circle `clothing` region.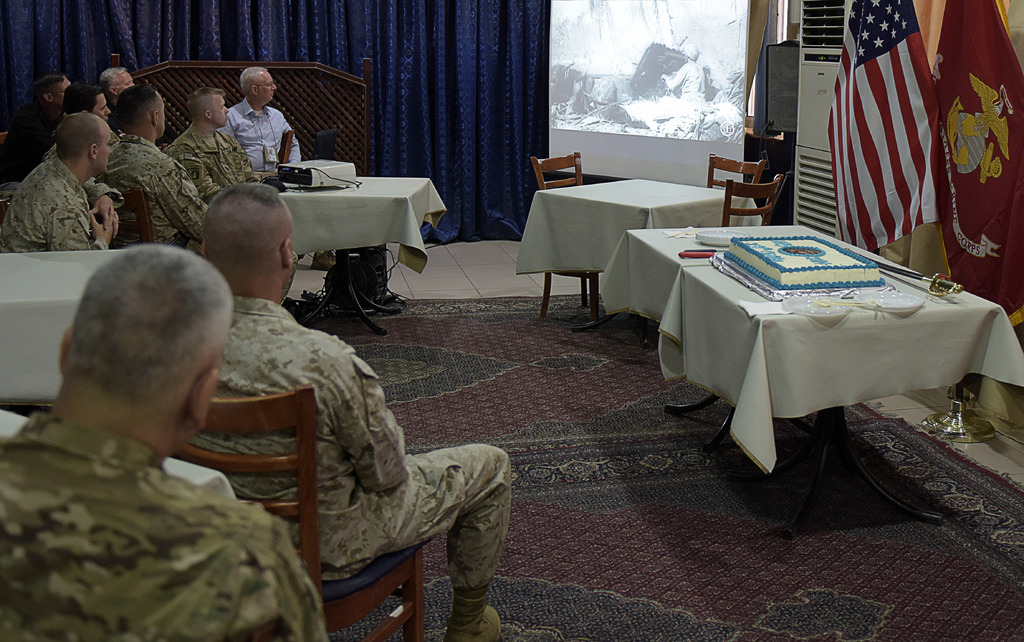
Region: l=156, t=122, r=247, b=205.
